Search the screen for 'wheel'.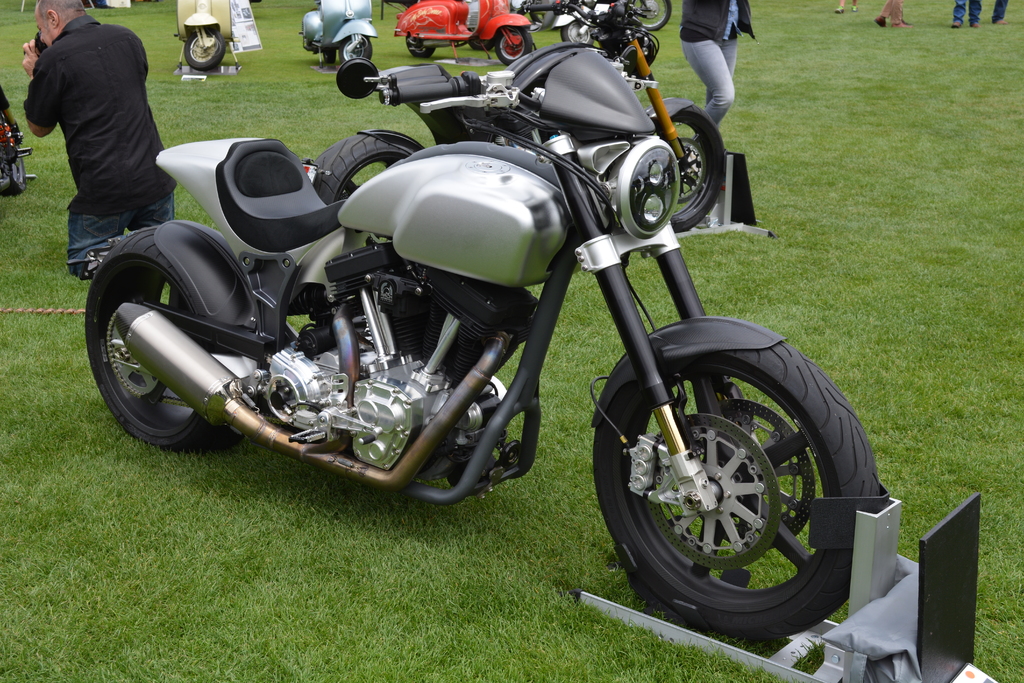
Found at box=[598, 338, 859, 628].
